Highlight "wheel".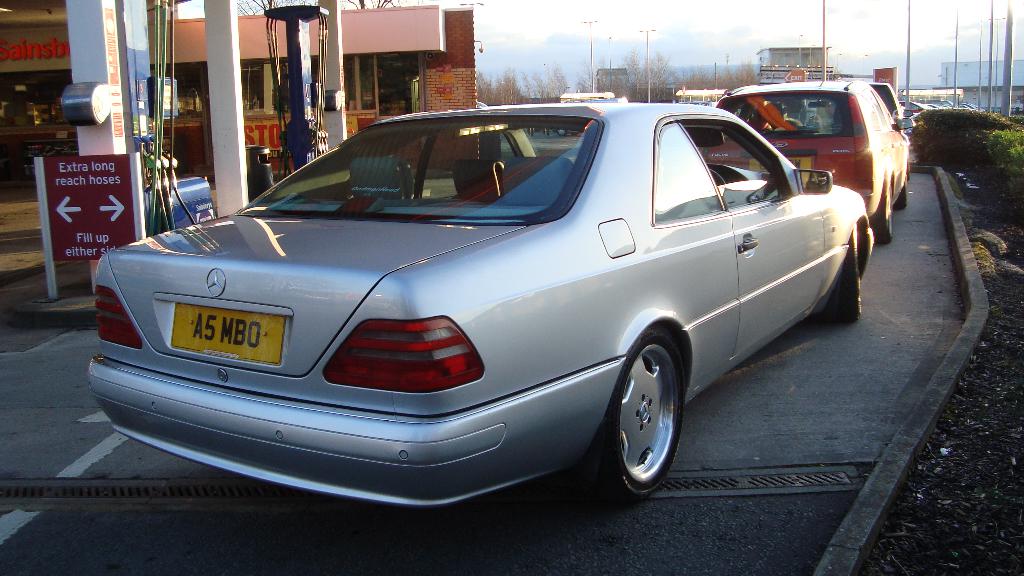
Highlighted region: <region>892, 176, 908, 207</region>.
